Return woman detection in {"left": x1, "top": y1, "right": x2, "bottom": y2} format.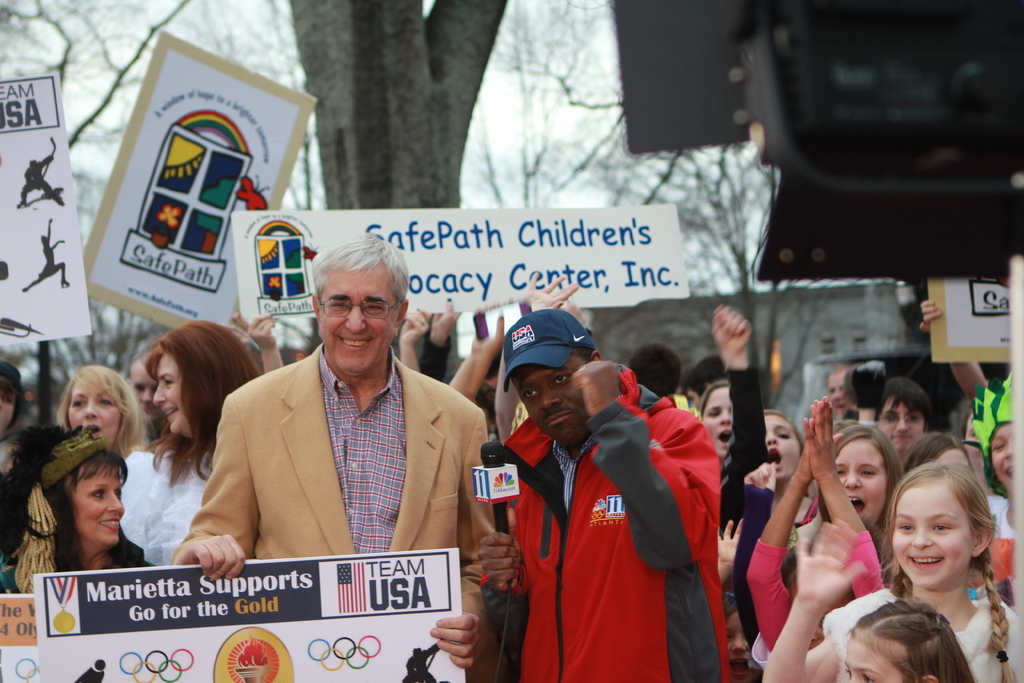
{"left": 100, "top": 326, "right": 252, "bottom": 590}.
